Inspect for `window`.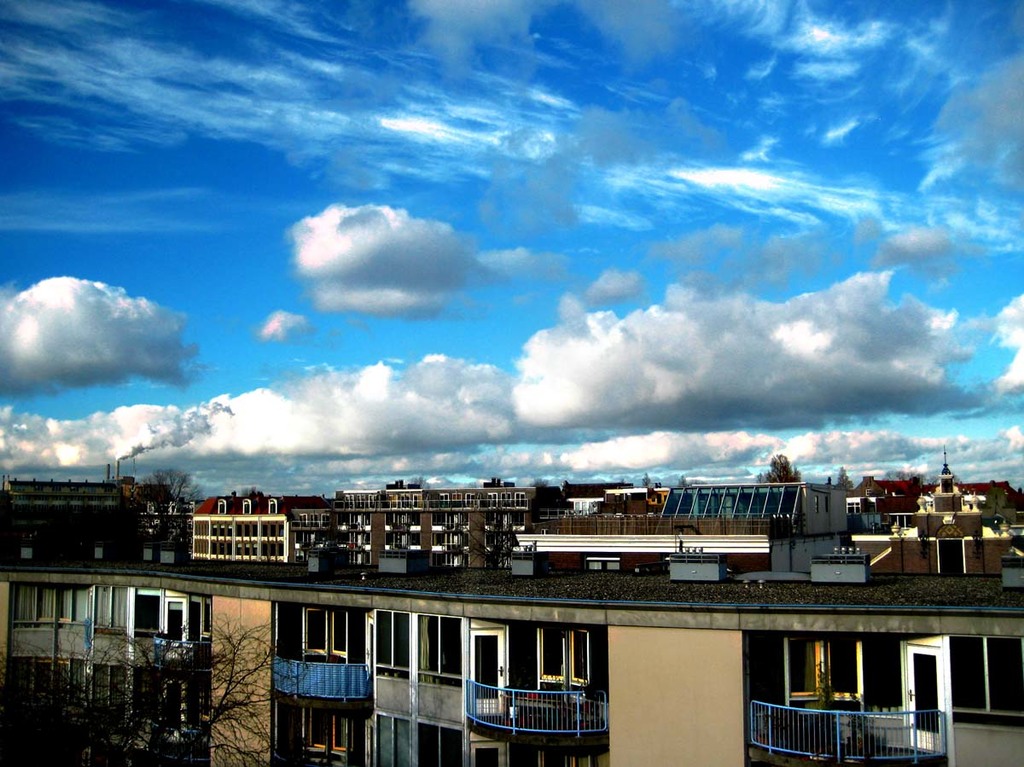
Inspection: 447:555:455:567.
